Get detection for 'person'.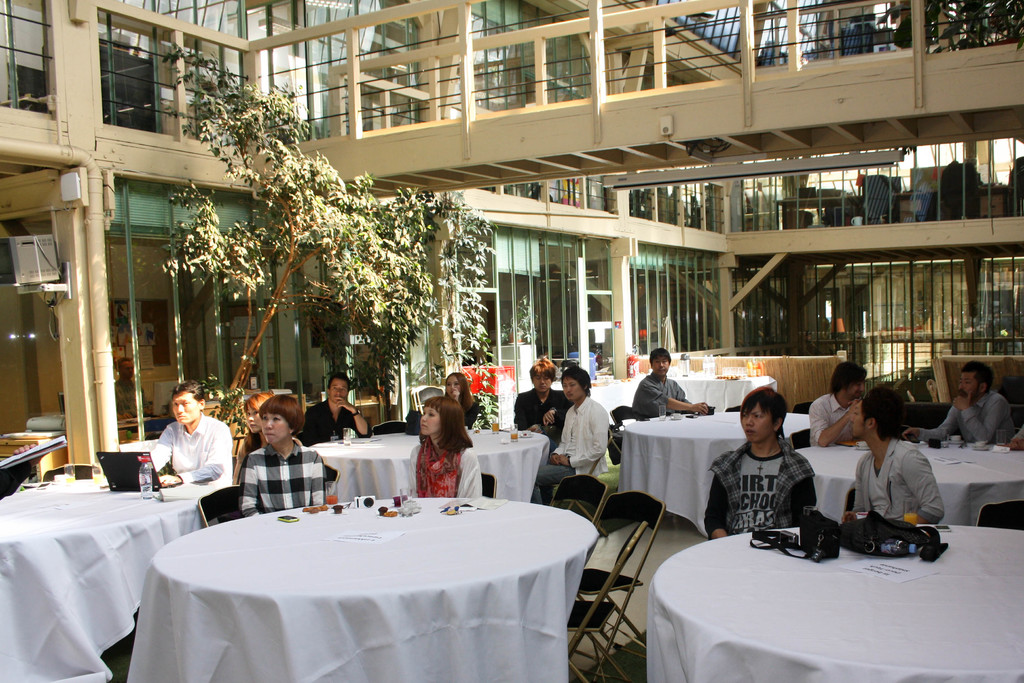
Detection: x1=902, y1=360, x2=1014, y2=454.
